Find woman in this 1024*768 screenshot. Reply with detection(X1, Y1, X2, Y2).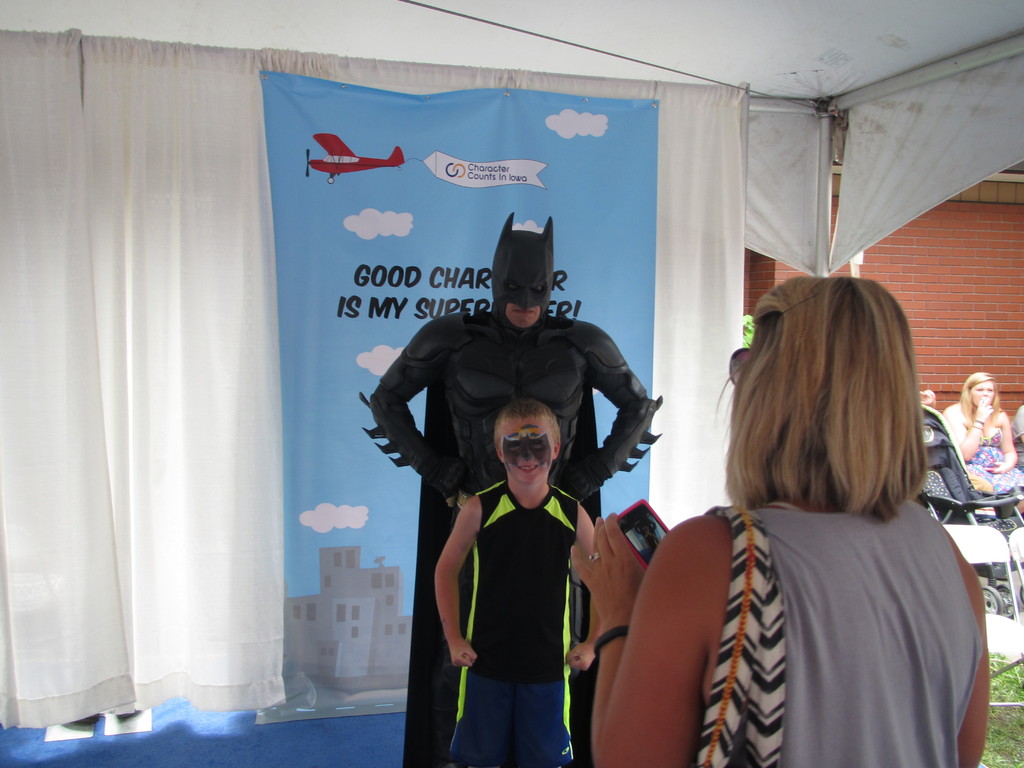
detection(628, 250, 989, 767).
